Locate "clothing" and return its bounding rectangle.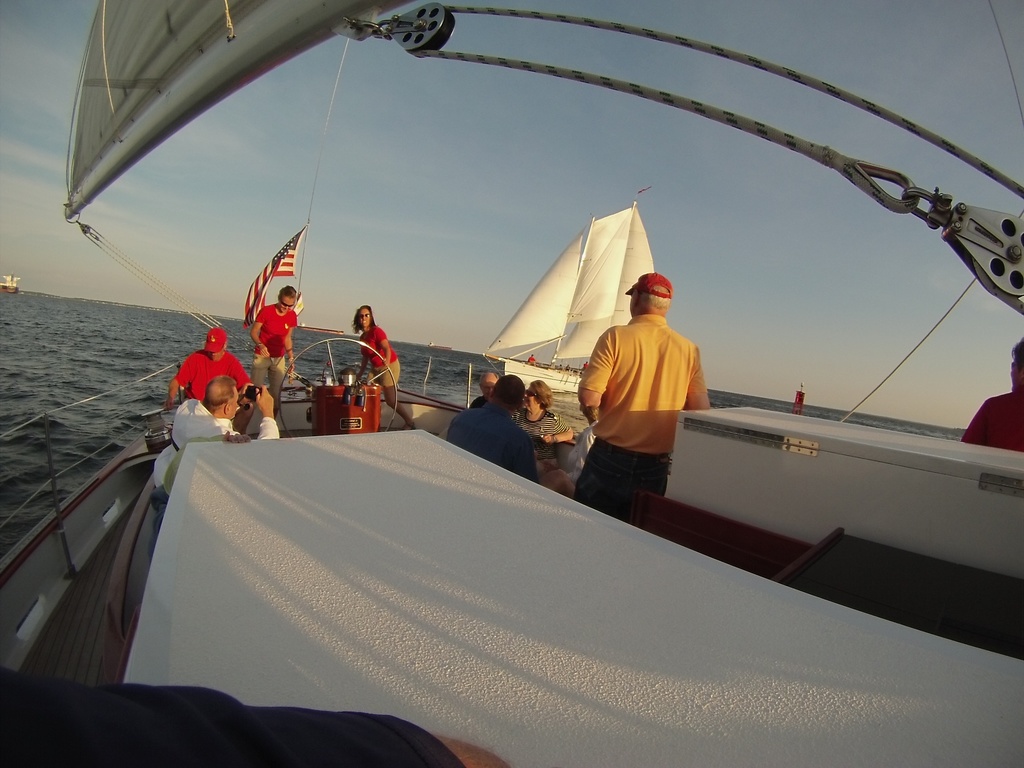
151, 396, 285, 490.
